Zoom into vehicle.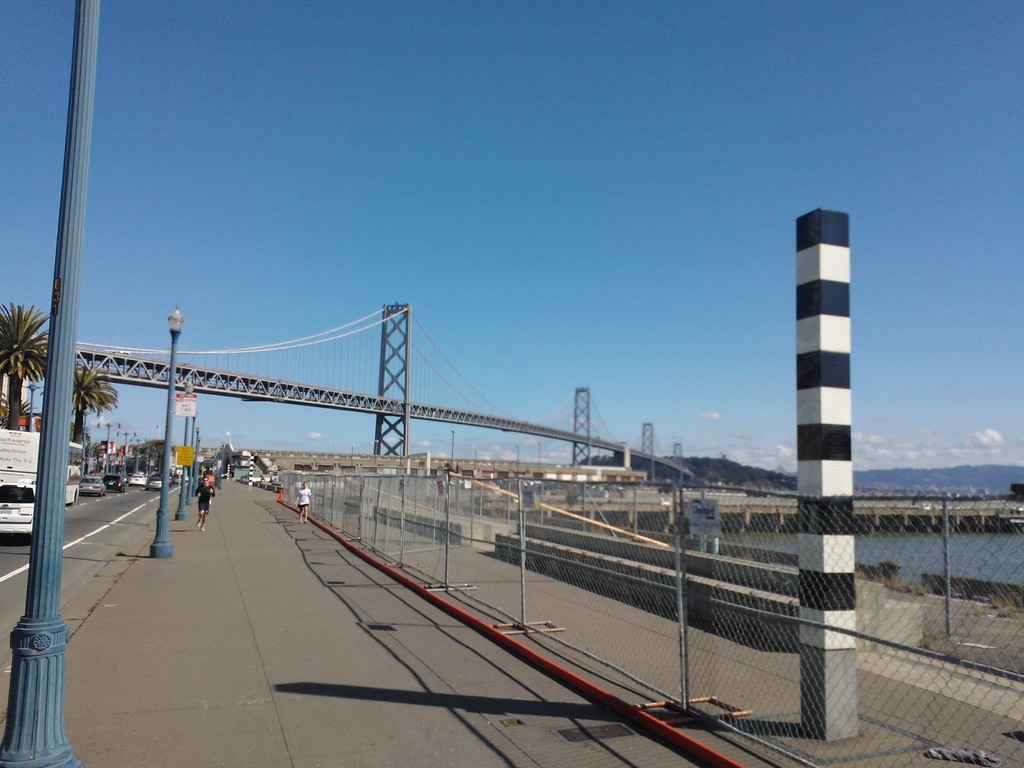
Zoom target: l=144, t=474, r=166, b=490.
